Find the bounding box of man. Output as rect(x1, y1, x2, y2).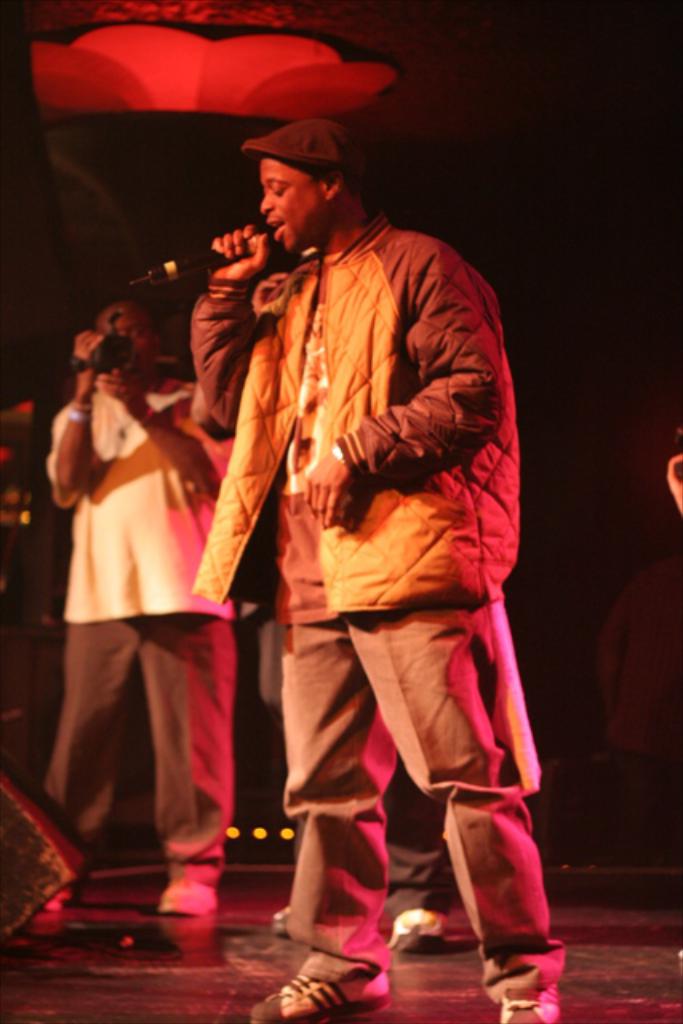
rect(194, 259, 448, 947).
